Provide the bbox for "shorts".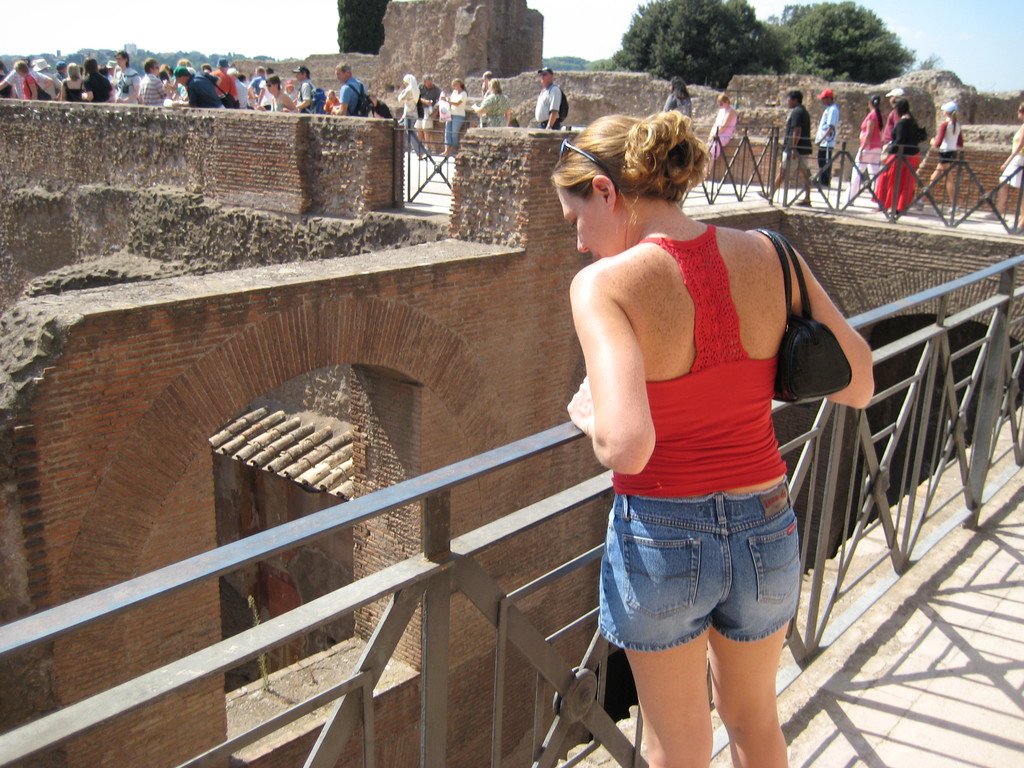
select_region(776, 147, 821, 173).
